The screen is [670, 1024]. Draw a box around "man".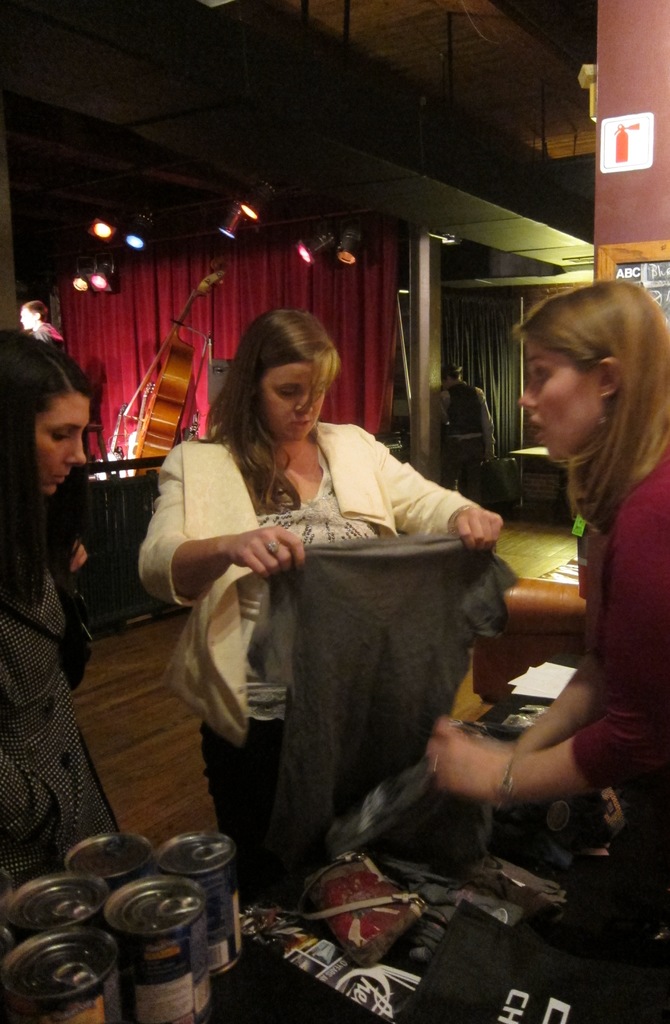
(423, 360, 500, 486).
